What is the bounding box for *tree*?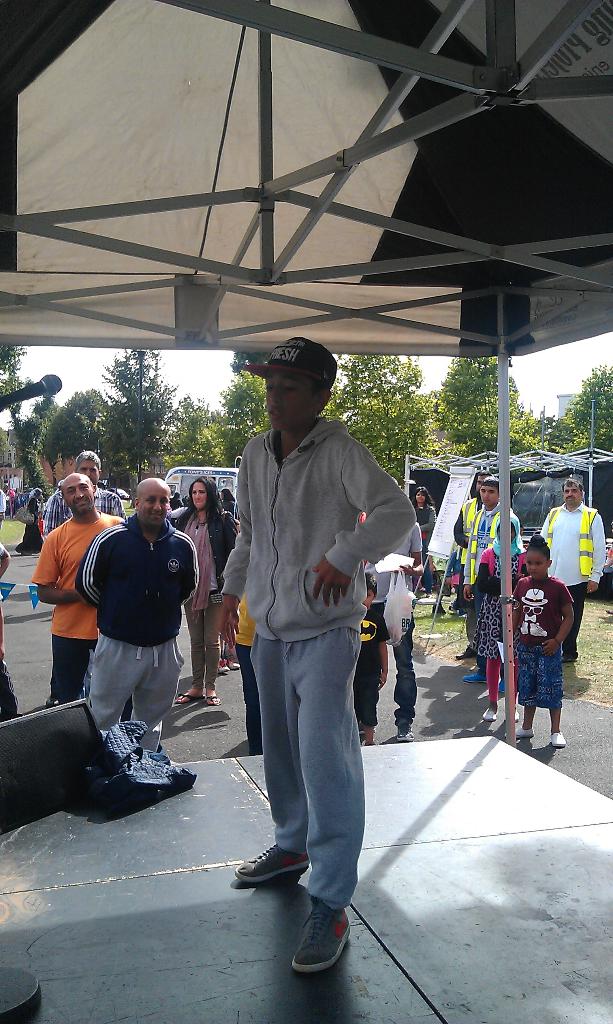
(0,340,31,438).
